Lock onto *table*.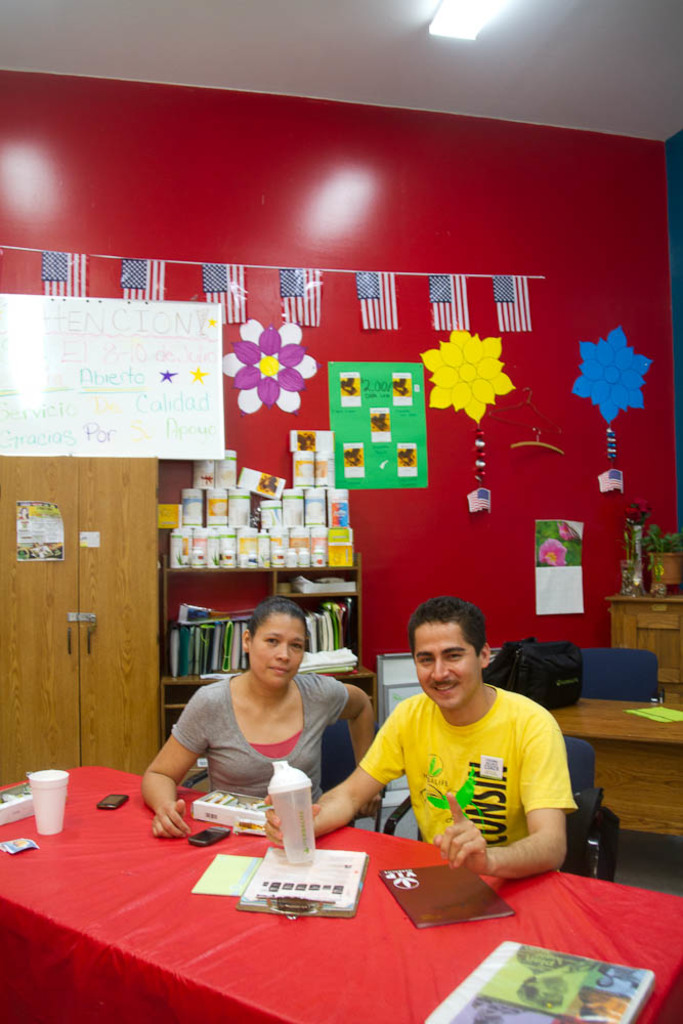
Locked: x1=549, y1=683, x2=682, y2=849.
